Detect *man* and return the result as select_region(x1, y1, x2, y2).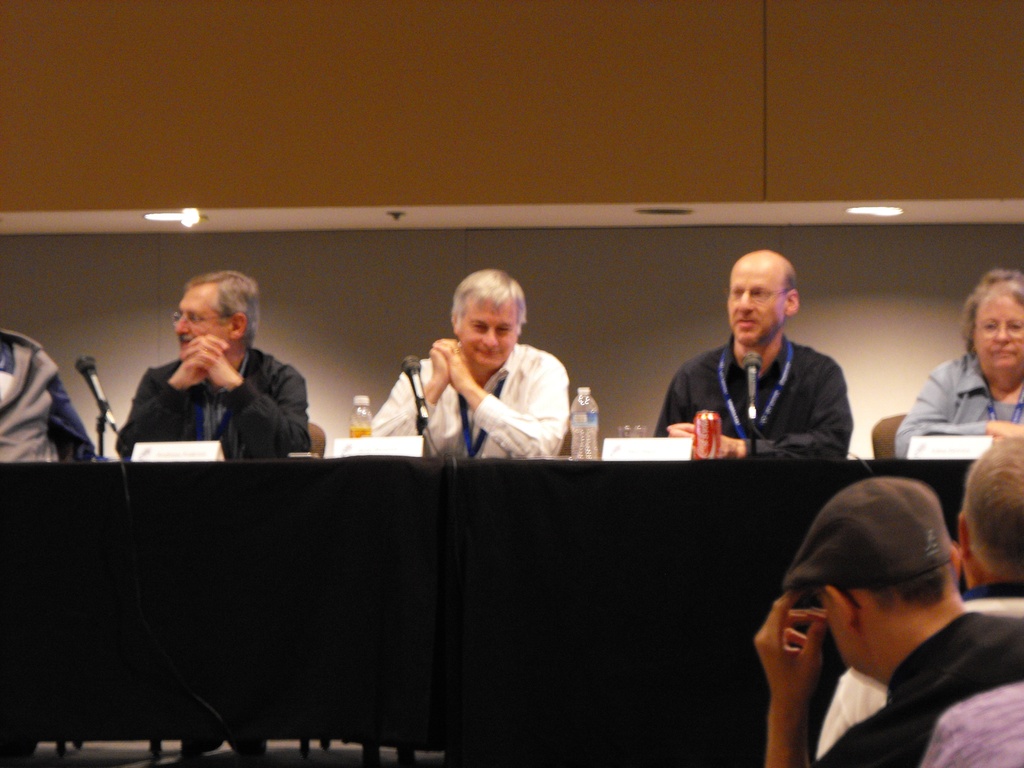
select_region(109, 277, 331, 474).
